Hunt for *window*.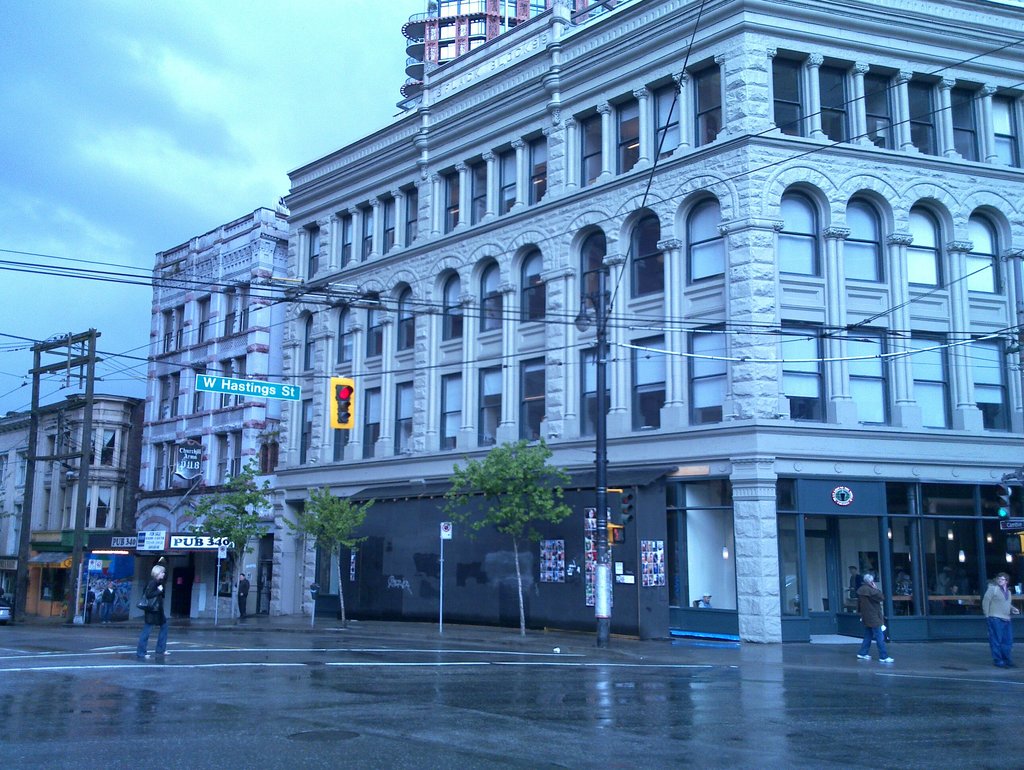
Hunted down at [870,72,902,147].
